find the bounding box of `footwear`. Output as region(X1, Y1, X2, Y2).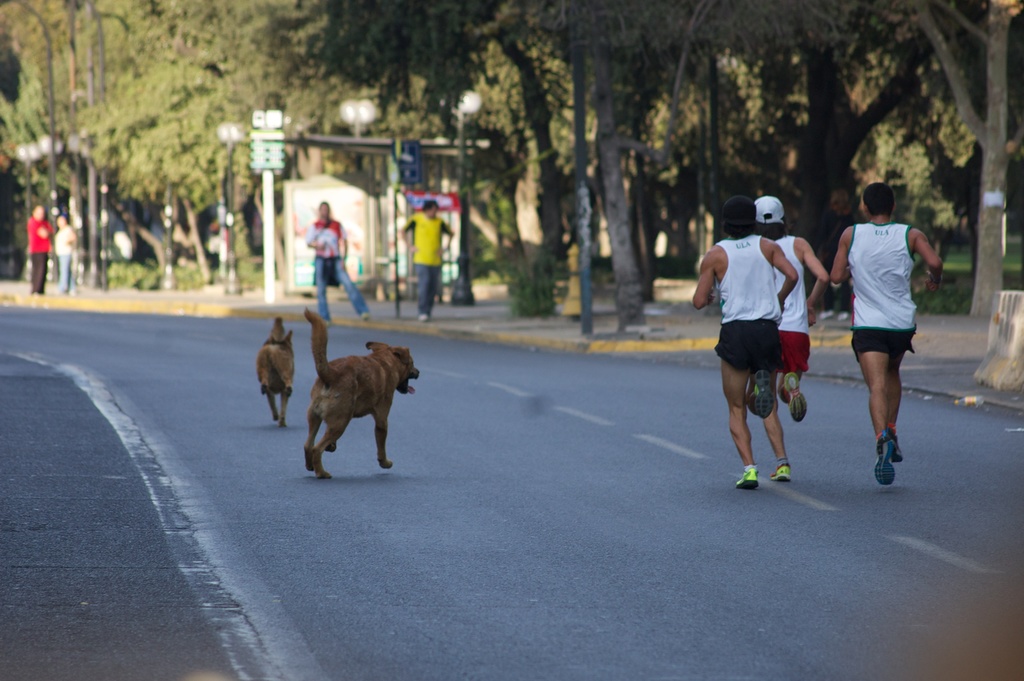
region(420, 311, 426, 320).
